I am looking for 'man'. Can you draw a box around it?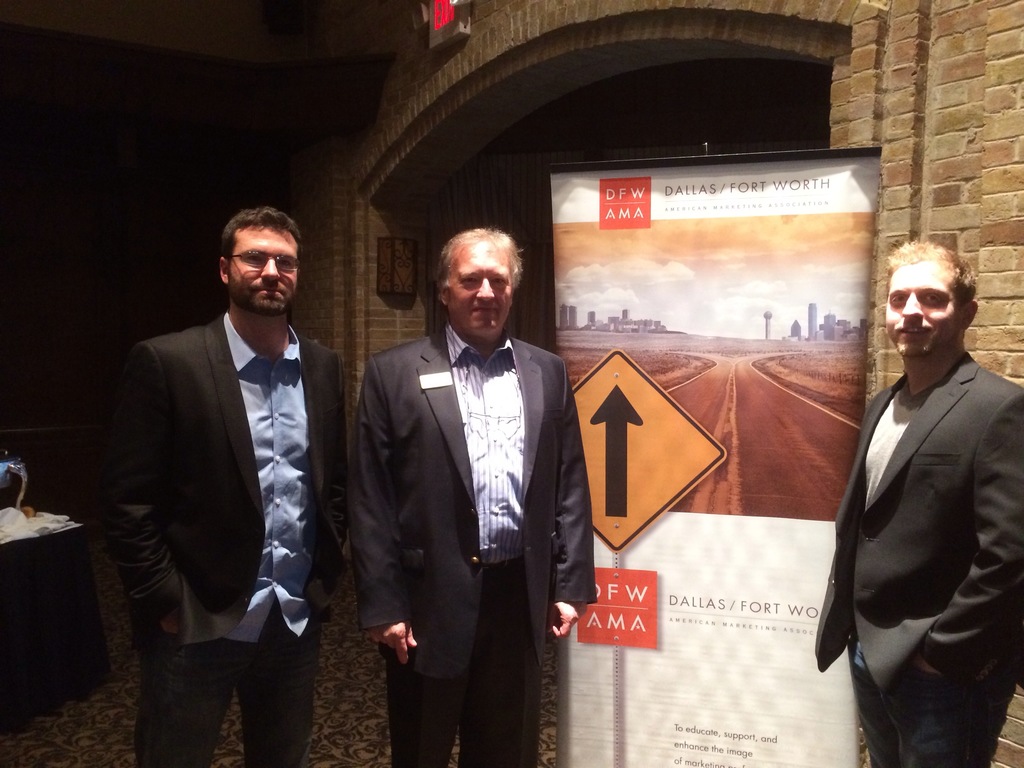
Sure, the bounding box is pyautogui.locateOnScreen(342, 227, 591, 767).
